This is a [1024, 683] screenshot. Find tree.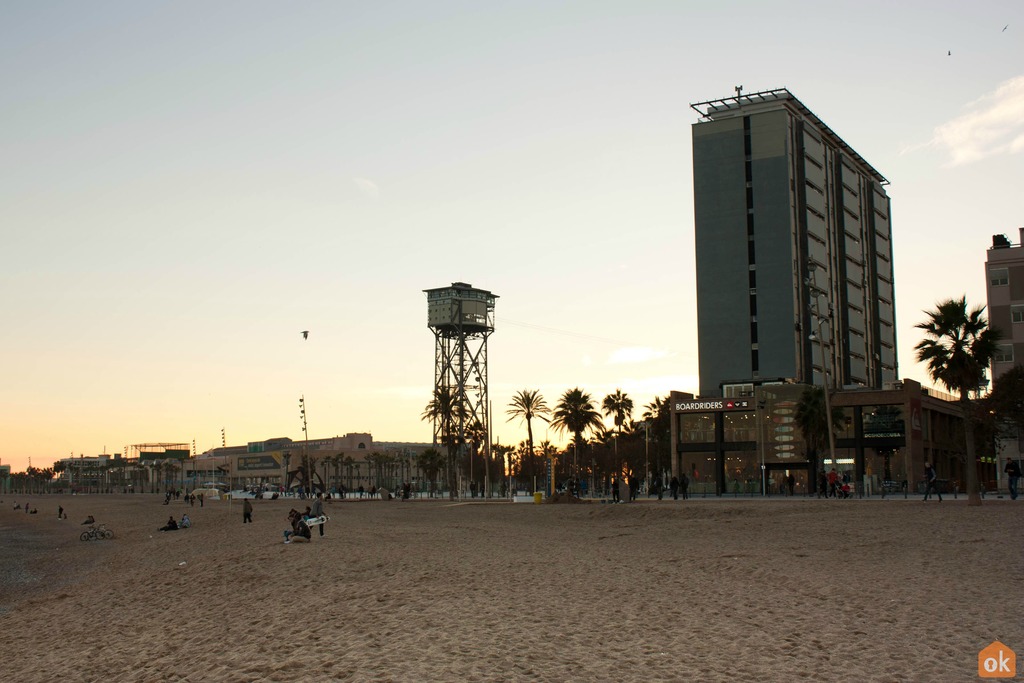
Bounding box: region(550, 428, 588, 493).
